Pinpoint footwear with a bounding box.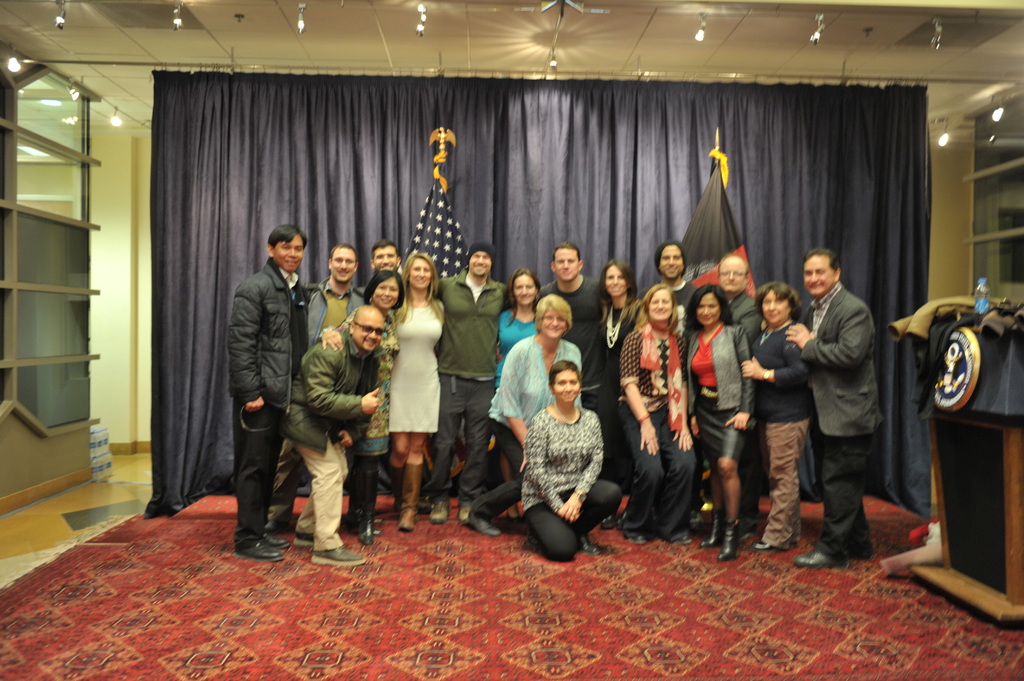
crop(393, 461, 422, 533).
